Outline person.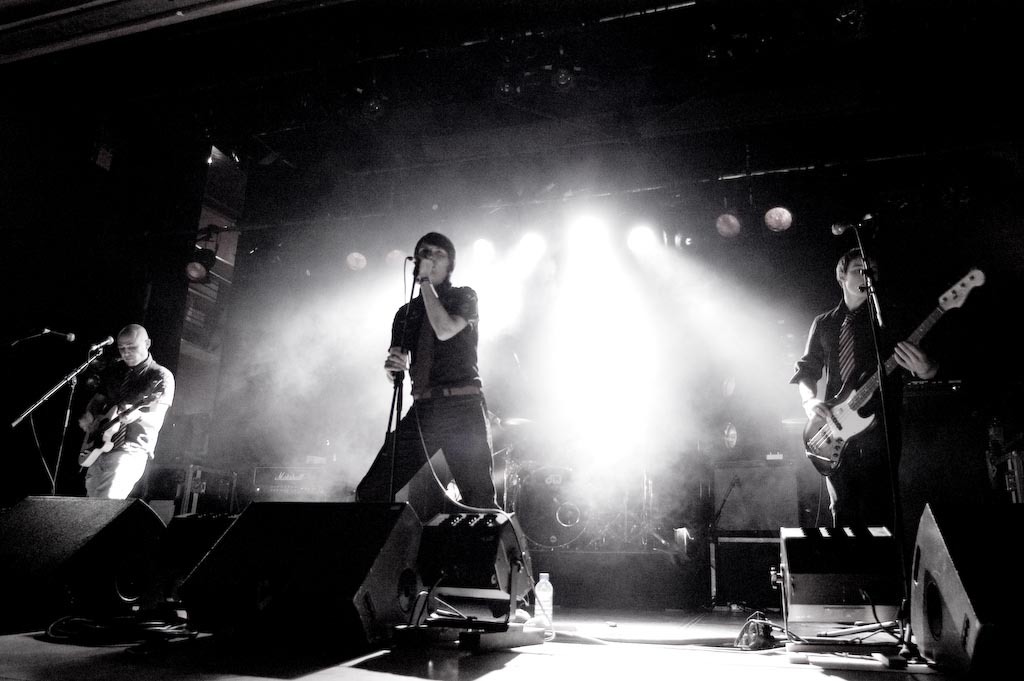
Outline: <box>64,318,174,507</box>.
